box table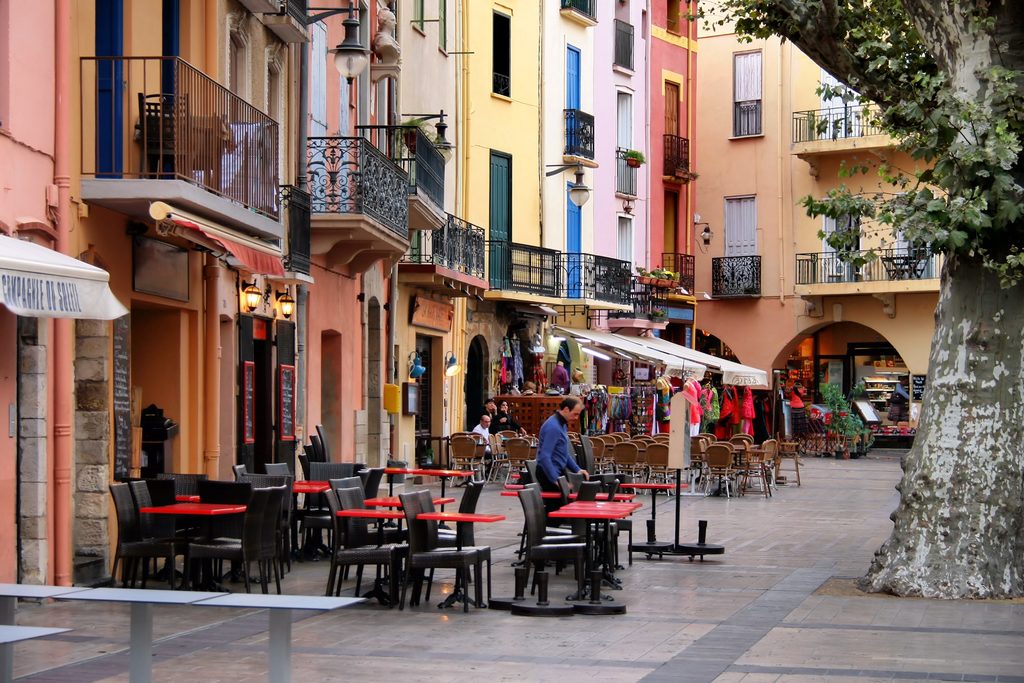
<box>420,510,501,610</box>
